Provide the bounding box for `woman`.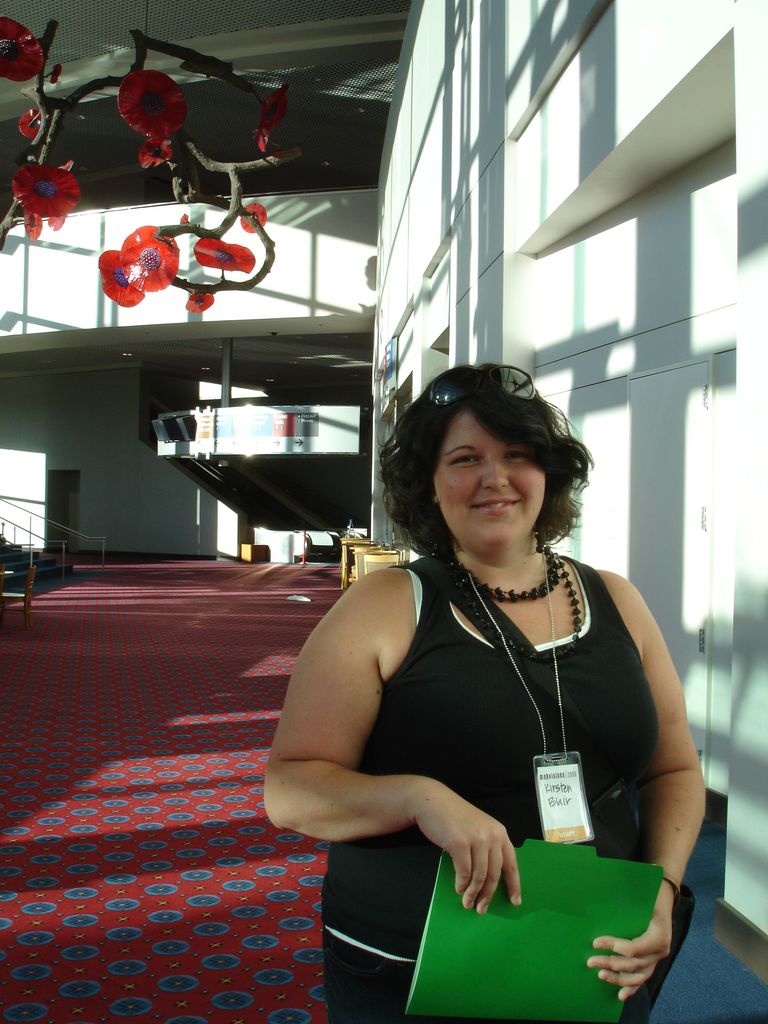
detection(279, 327, 668, 997).
